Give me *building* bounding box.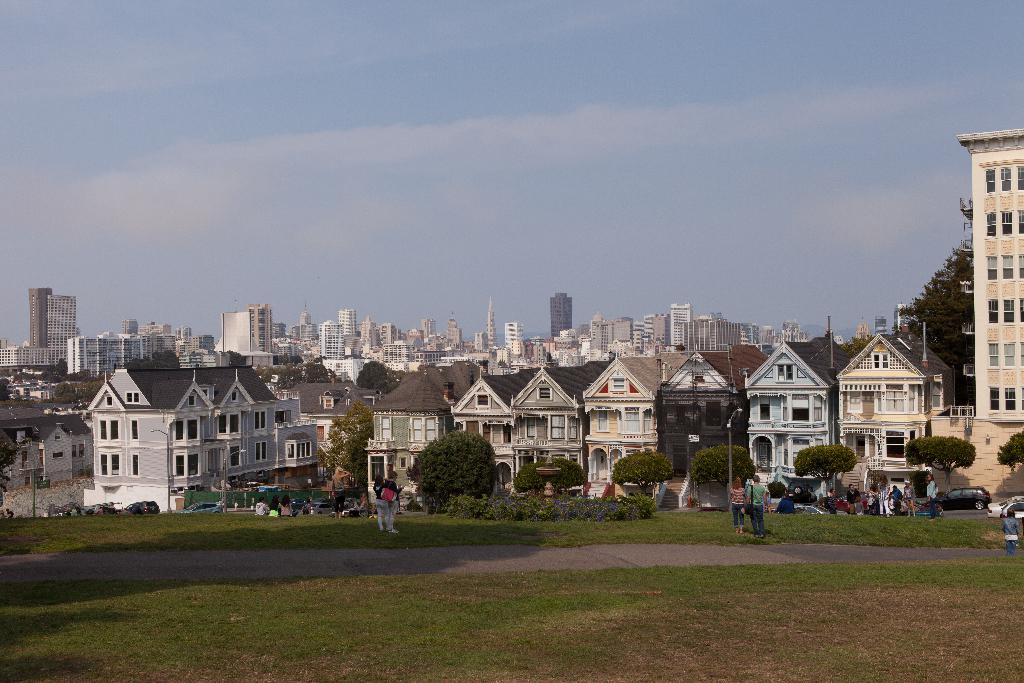
bbox=(88, 365, 314, 509).
